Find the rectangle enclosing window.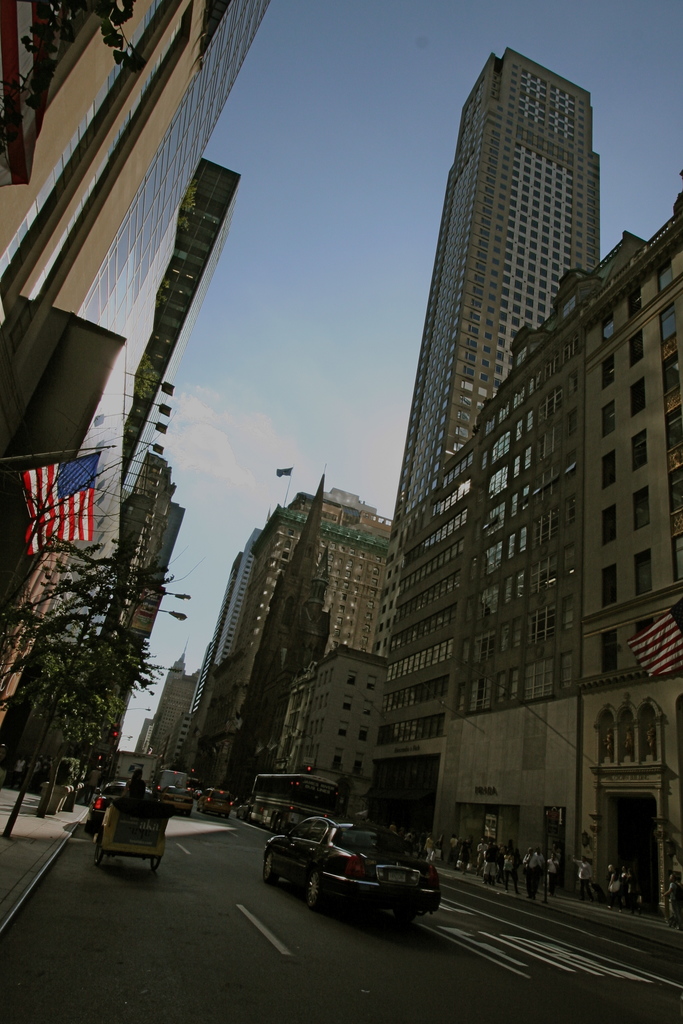
360, 676, 372, 698.
